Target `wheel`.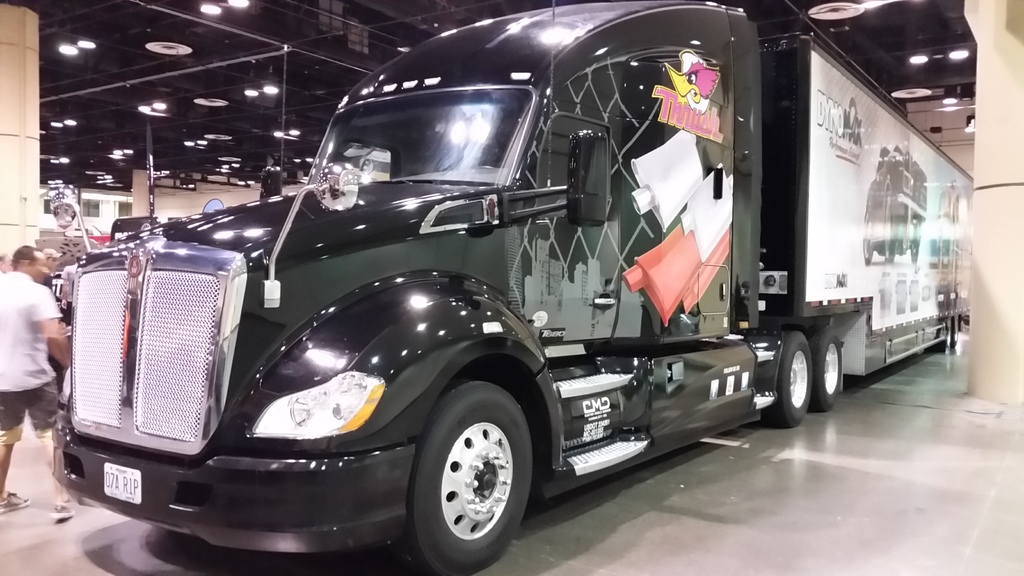
Target region: <region>762, 331, 816, 433</region>.
